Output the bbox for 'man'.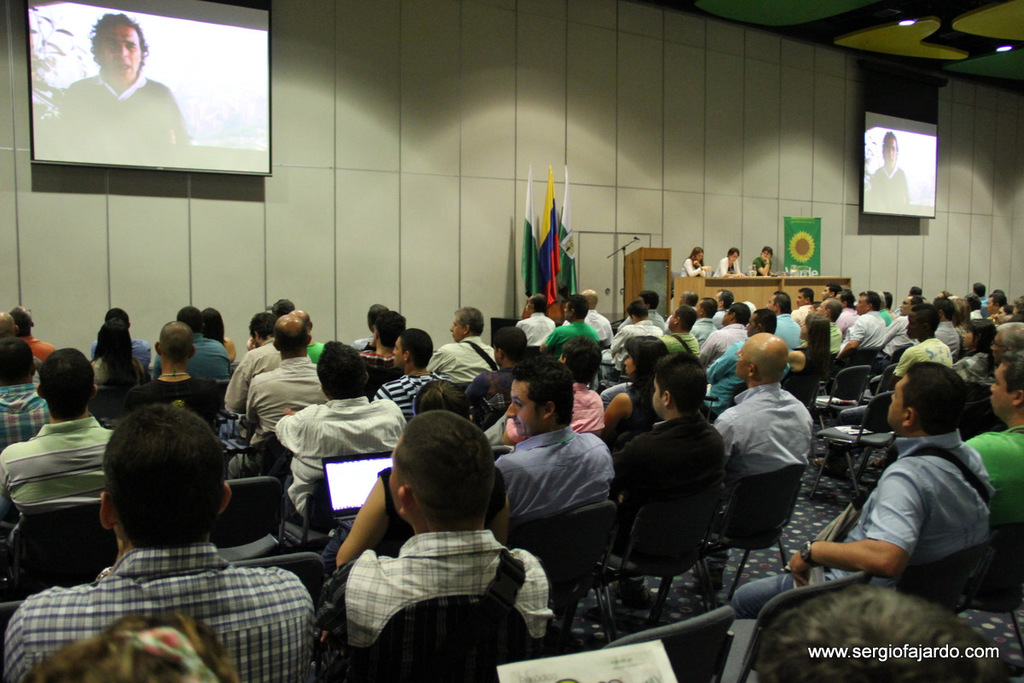
791,289,812,331.
